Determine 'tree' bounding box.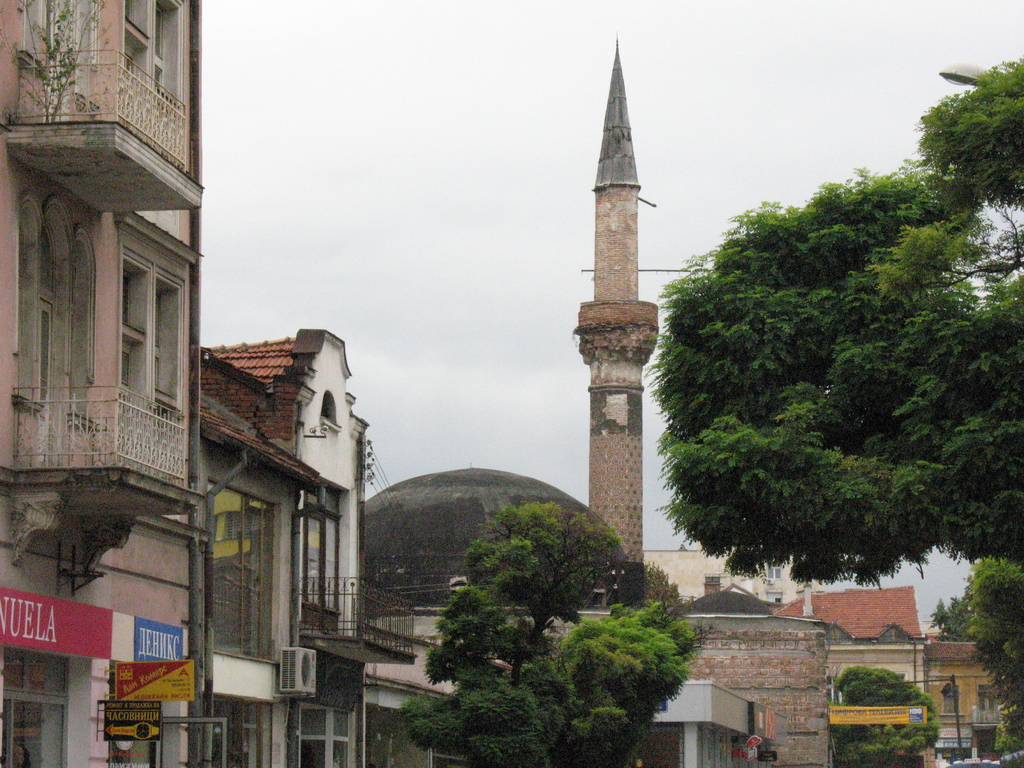
Determined: select_region(645, 127, 1000, 629).
